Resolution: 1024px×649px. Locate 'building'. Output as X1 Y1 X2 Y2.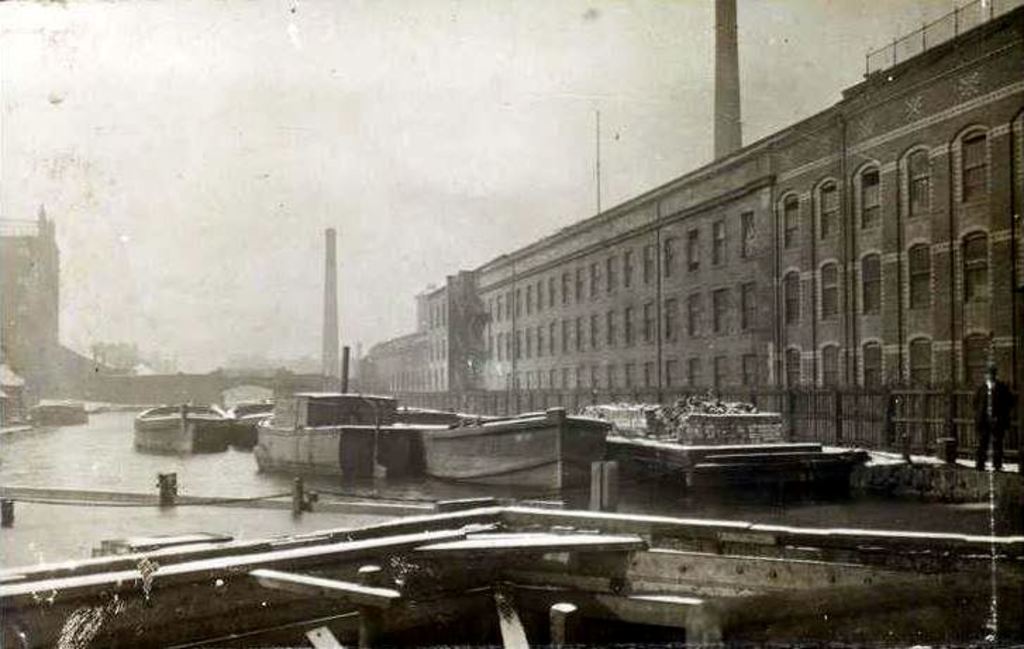
0 207 65 394.
